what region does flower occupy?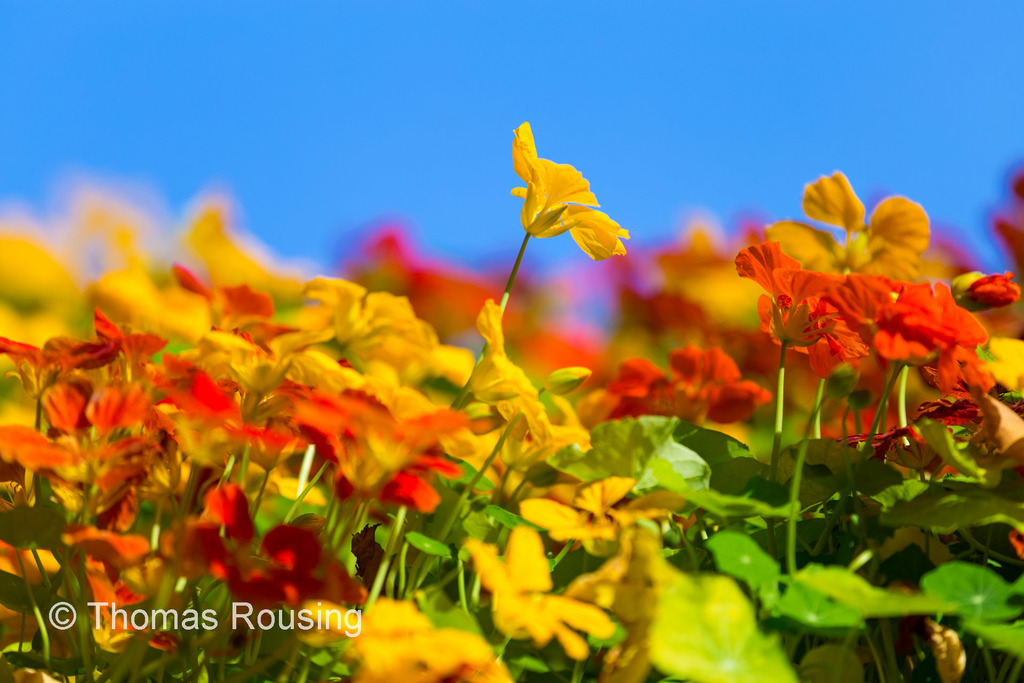
region(500, 116, 643, 266).
